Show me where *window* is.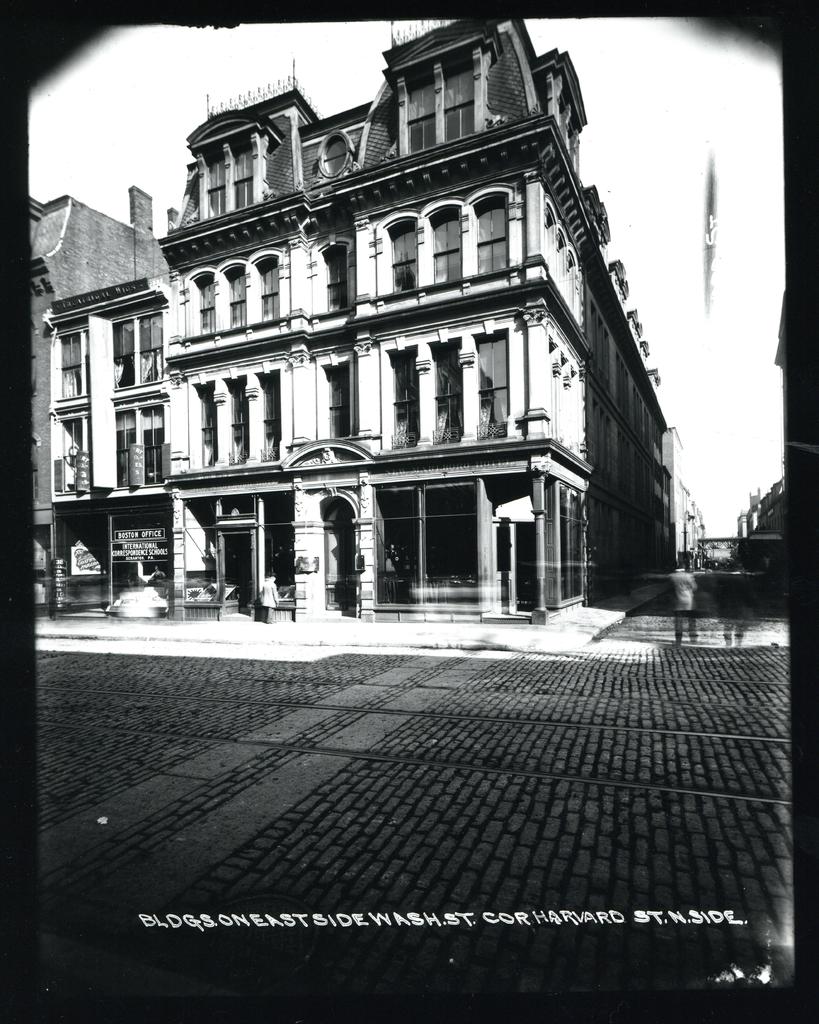
*window* is at (403,67,434,150).
